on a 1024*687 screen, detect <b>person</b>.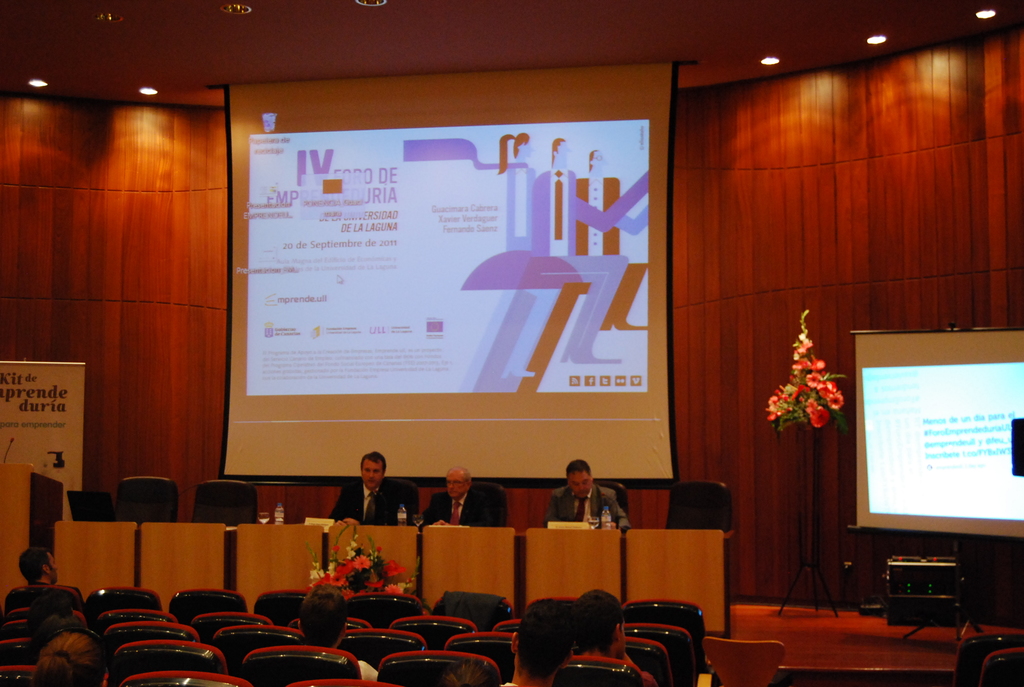
[341,452,403,539].
